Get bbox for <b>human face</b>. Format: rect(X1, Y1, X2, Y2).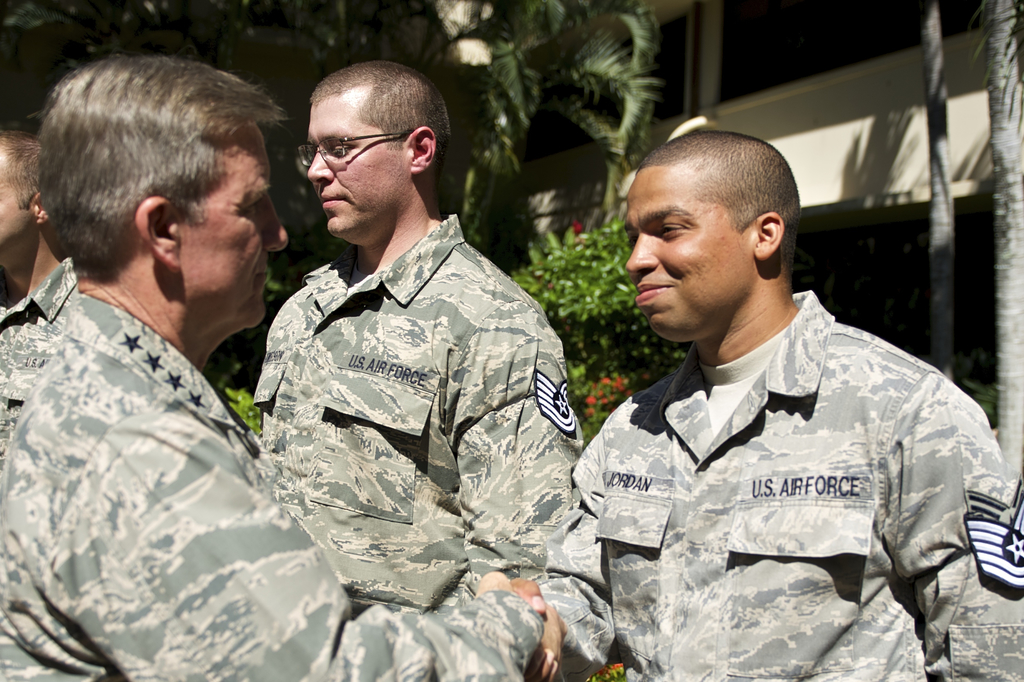
rect(307, 95, 406, 238).
